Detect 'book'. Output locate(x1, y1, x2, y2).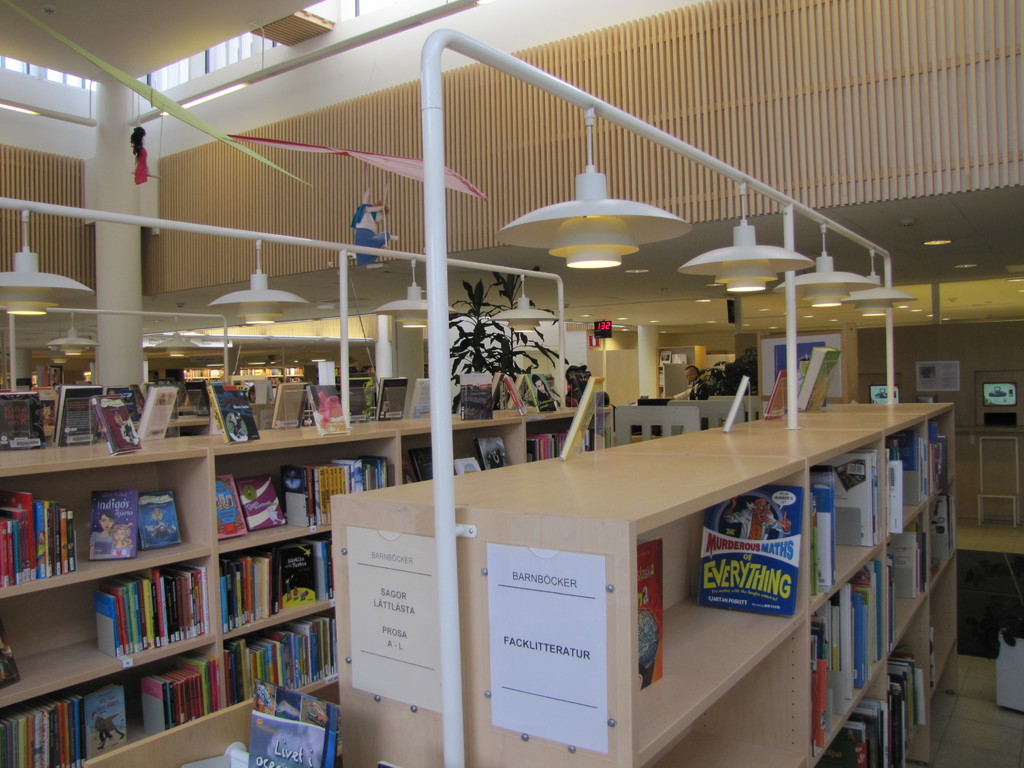
locate(693, 484, 804, 614).
